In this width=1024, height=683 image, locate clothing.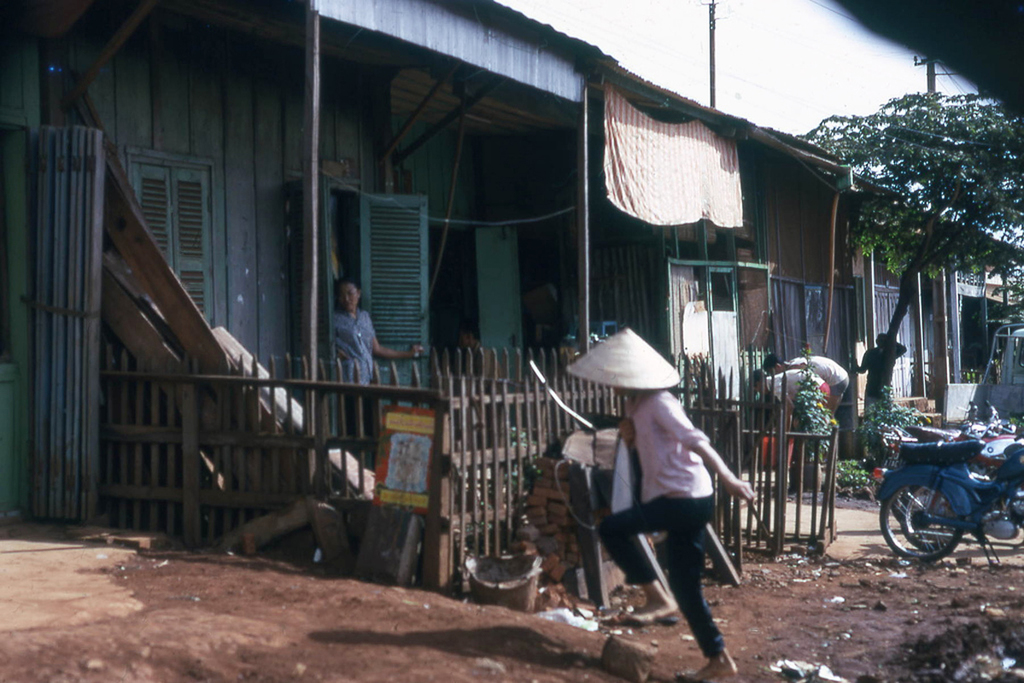
Bounding box: [589, 392, 755, 628].
